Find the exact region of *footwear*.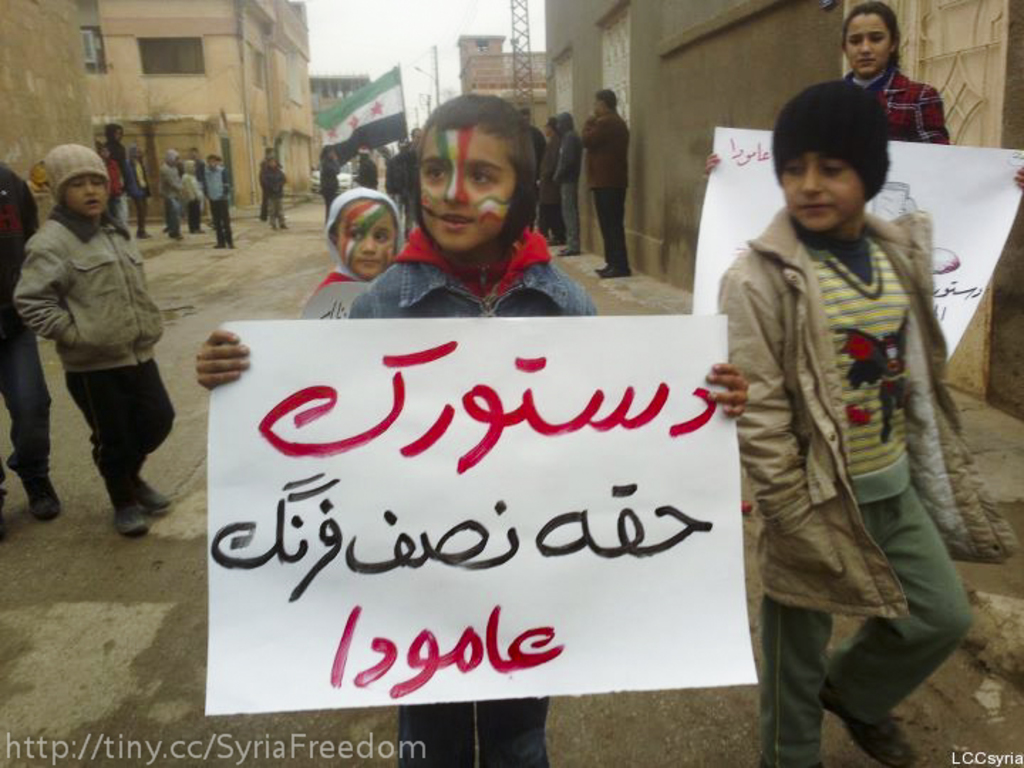
Exact region: left=95, top=455, right=144, bottom=540.
